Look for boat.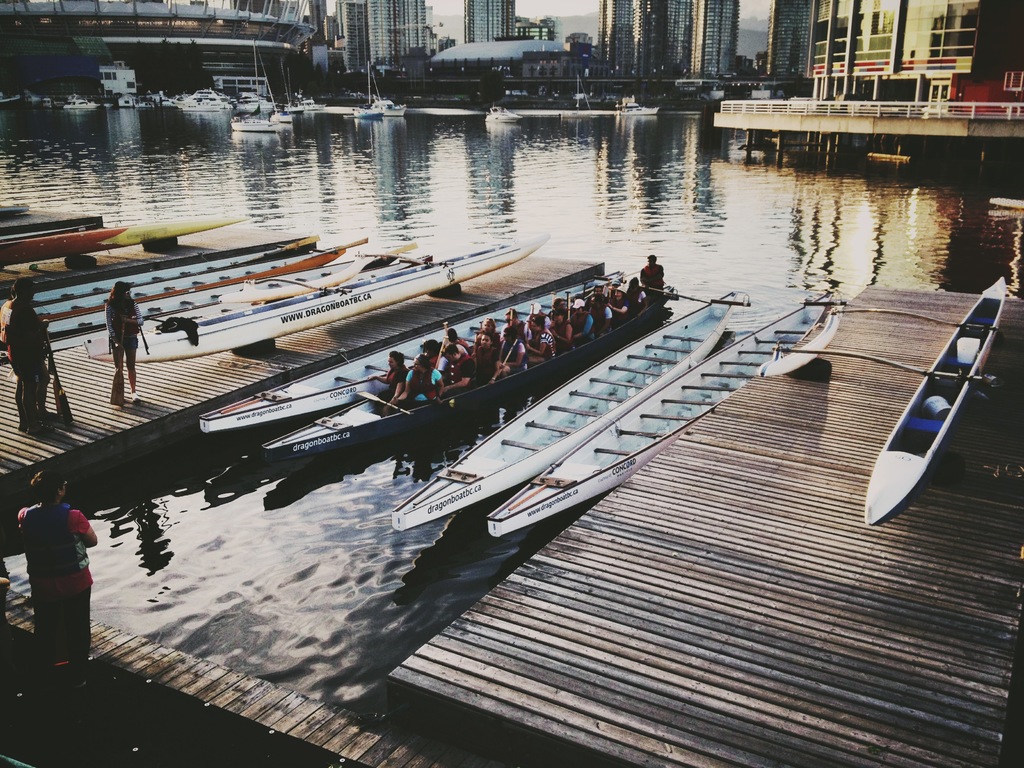
Found: region(364, 59, 408, 117).
